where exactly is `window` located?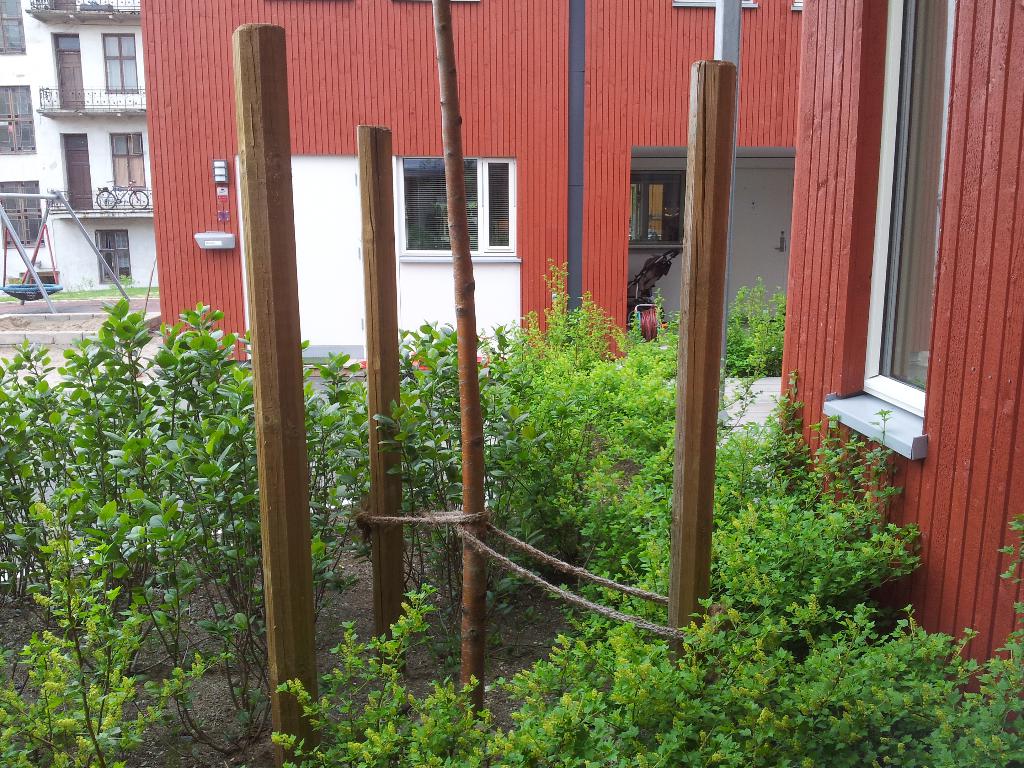
Its bounding box is crop(101, 33, 137, 93).
